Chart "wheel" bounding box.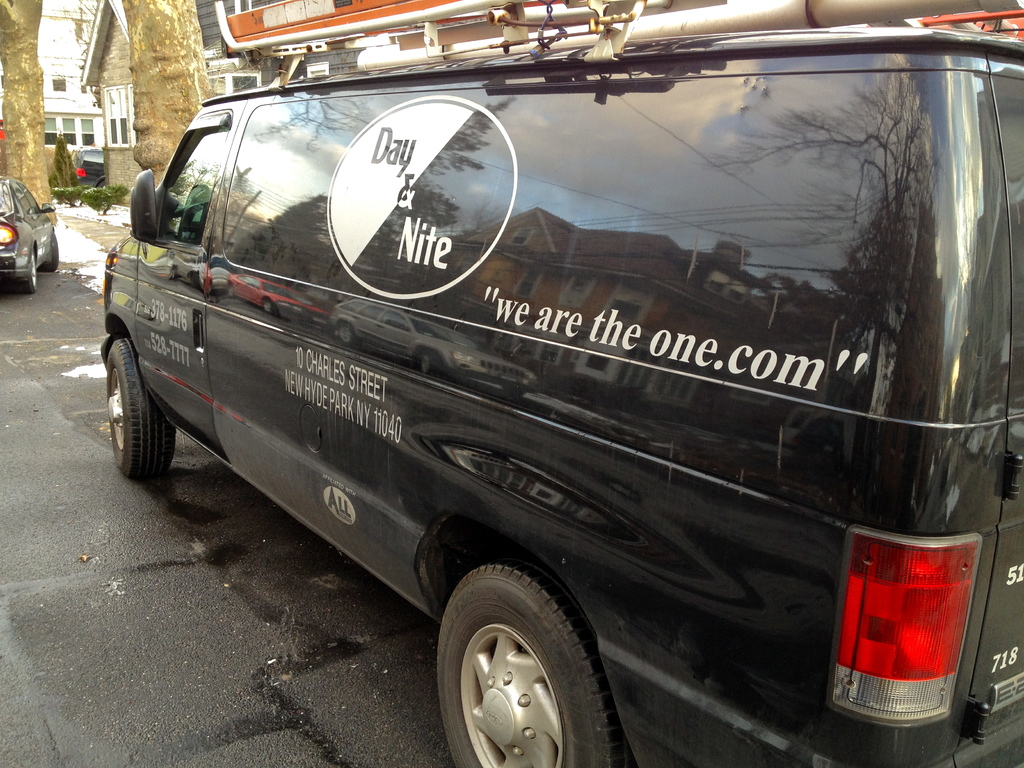
Charted: rect(431, 563, 625, 767).
